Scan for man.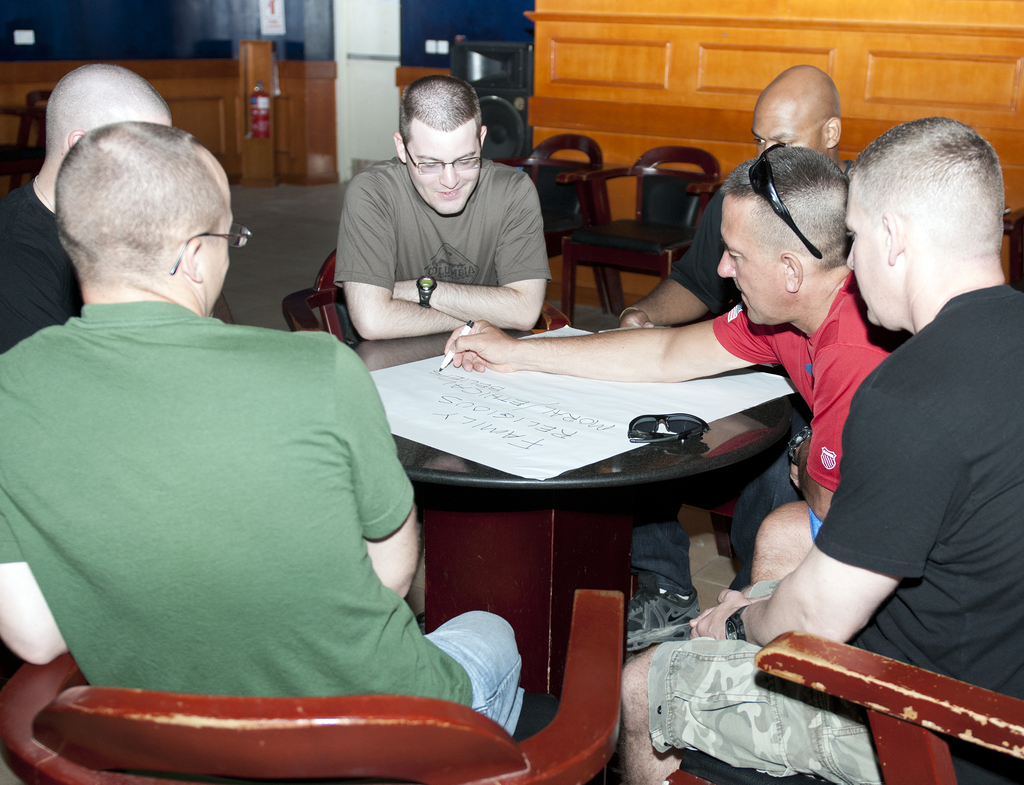
Scan result: left=325, top=68, right=549, bottom=343.
